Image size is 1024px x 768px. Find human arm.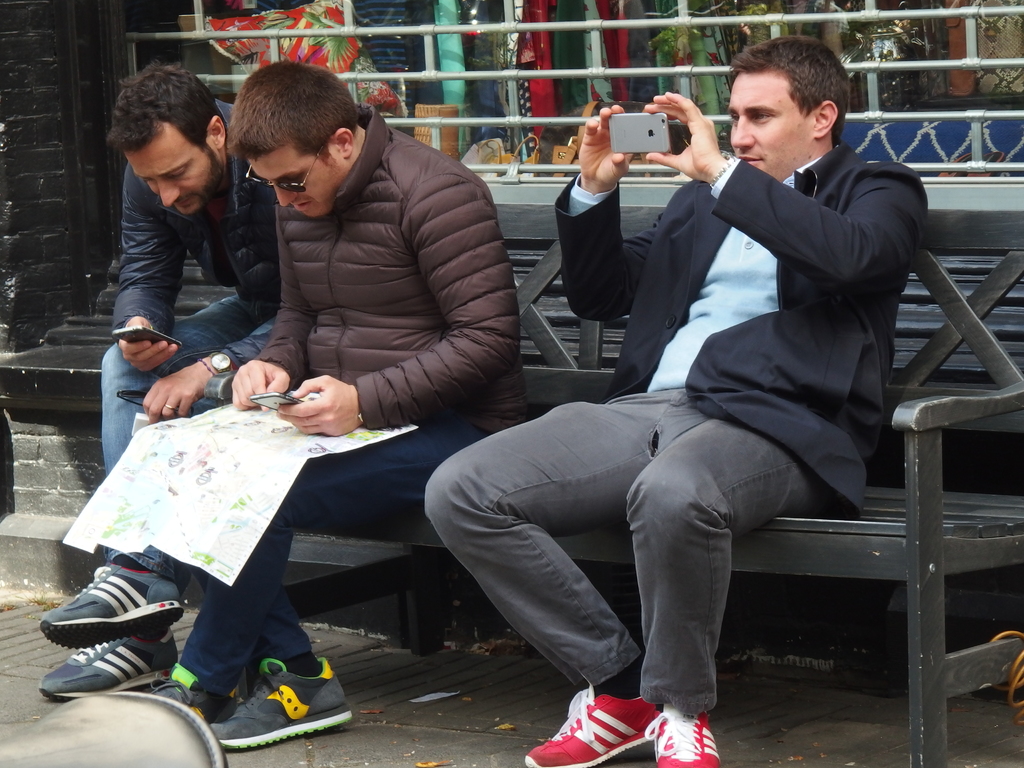
detection(228, 209, 310, 410).
